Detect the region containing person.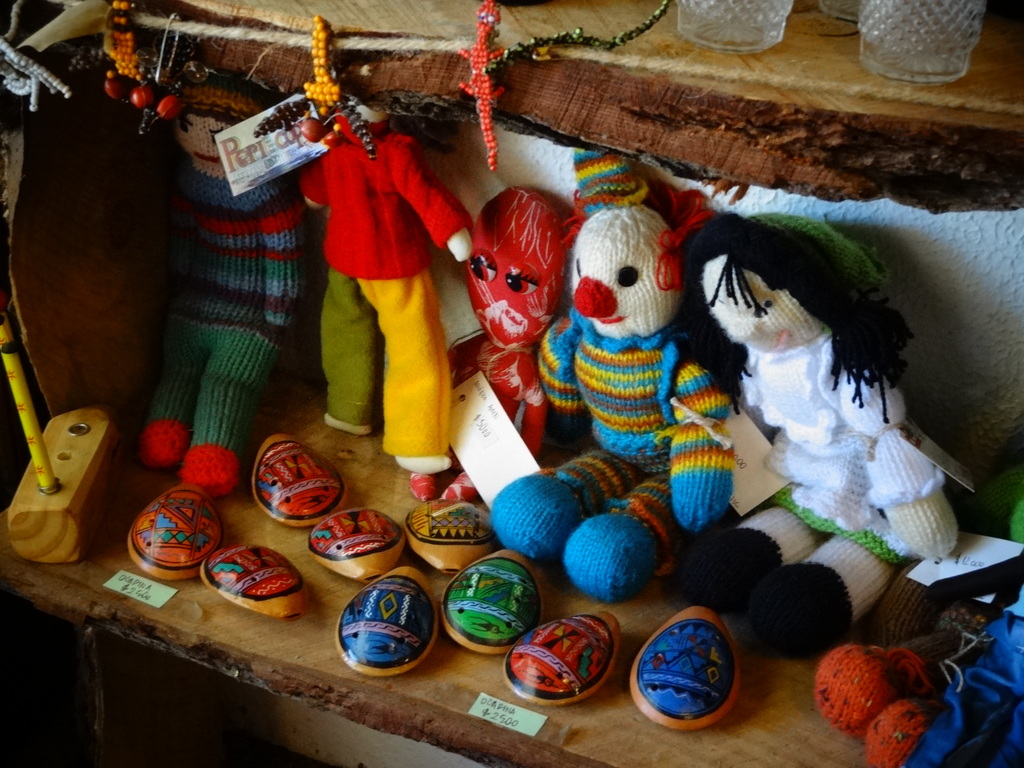
x1=295 y1=97 x2=458 y2=465.
